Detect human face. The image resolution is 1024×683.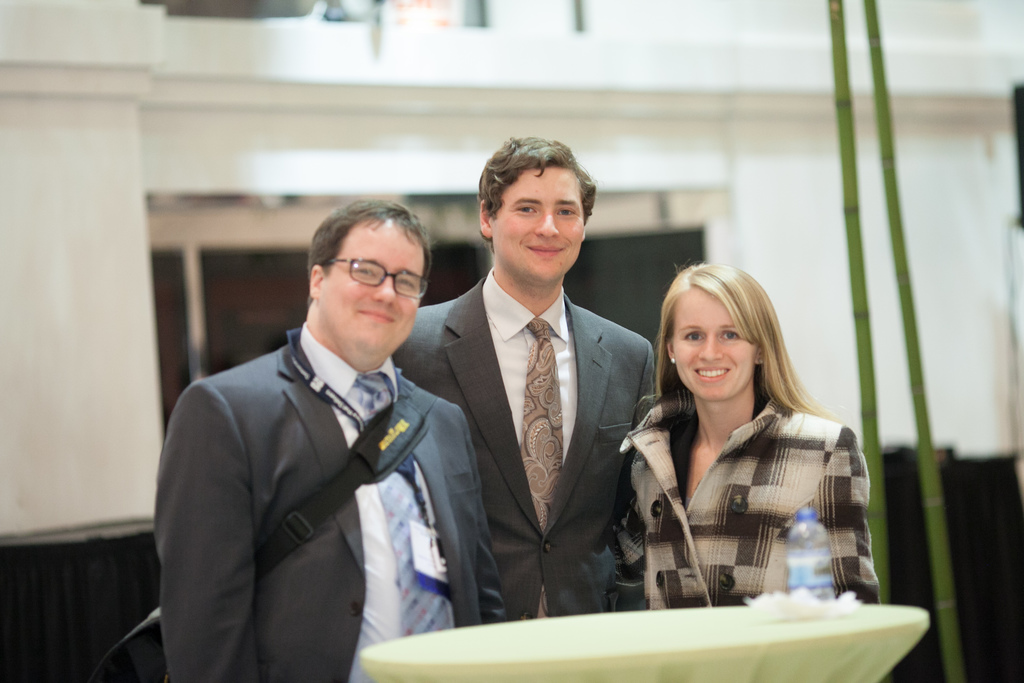
494/166/587/280.
